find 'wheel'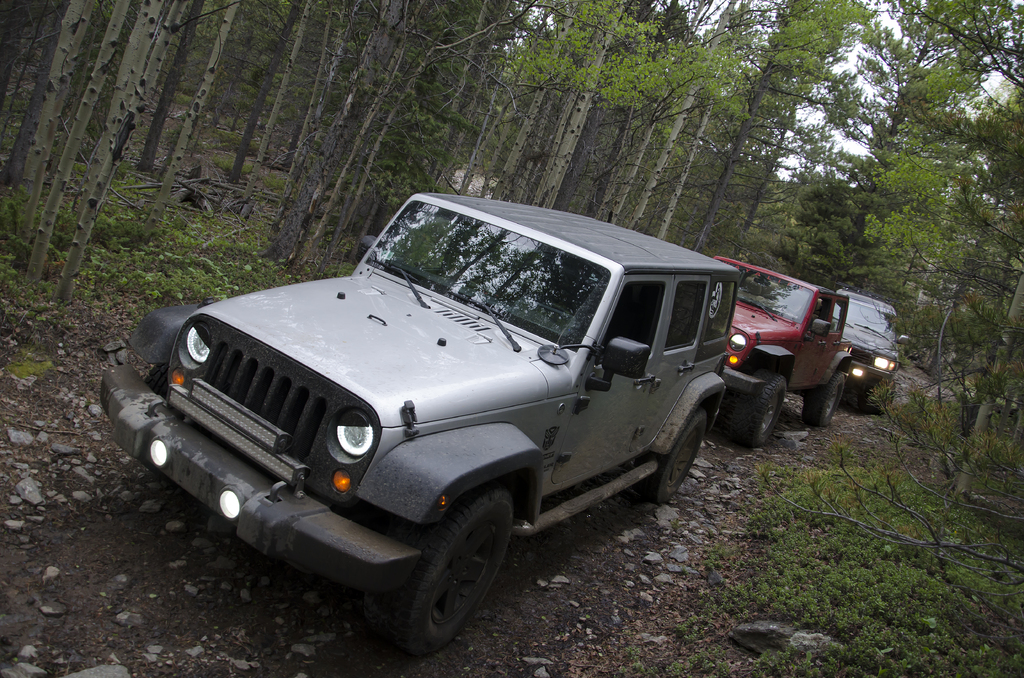
Rect(867, 380, 897, 415)
